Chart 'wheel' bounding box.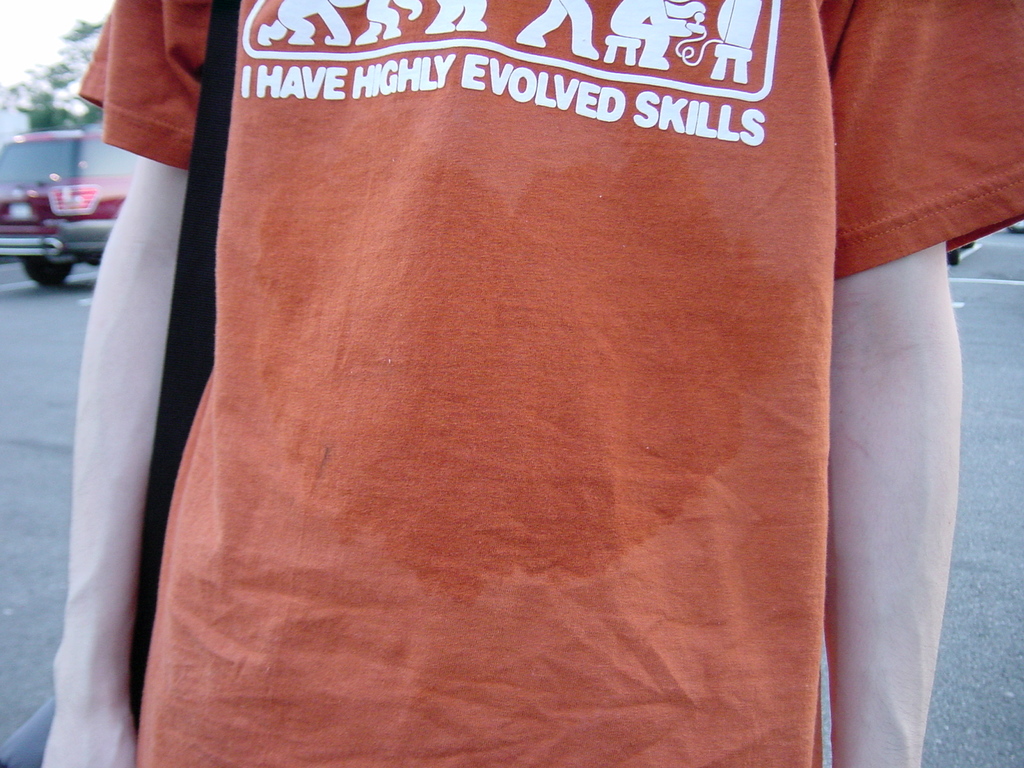
Charted: 19:252:71:284.
